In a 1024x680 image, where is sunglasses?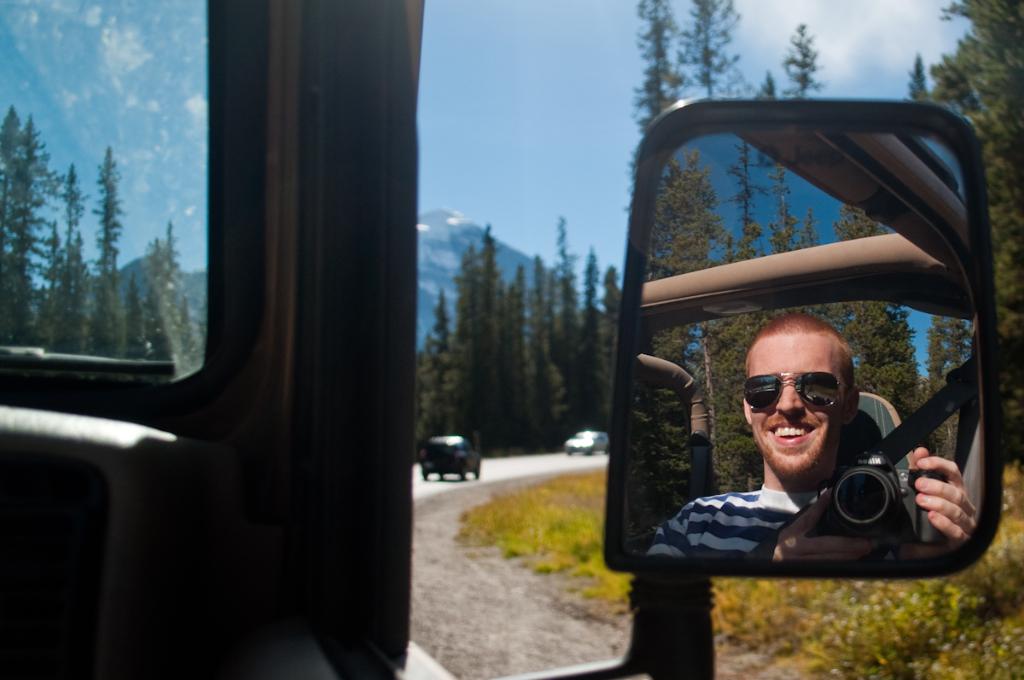
[left=743, top=371, right=842, bottom=412].
